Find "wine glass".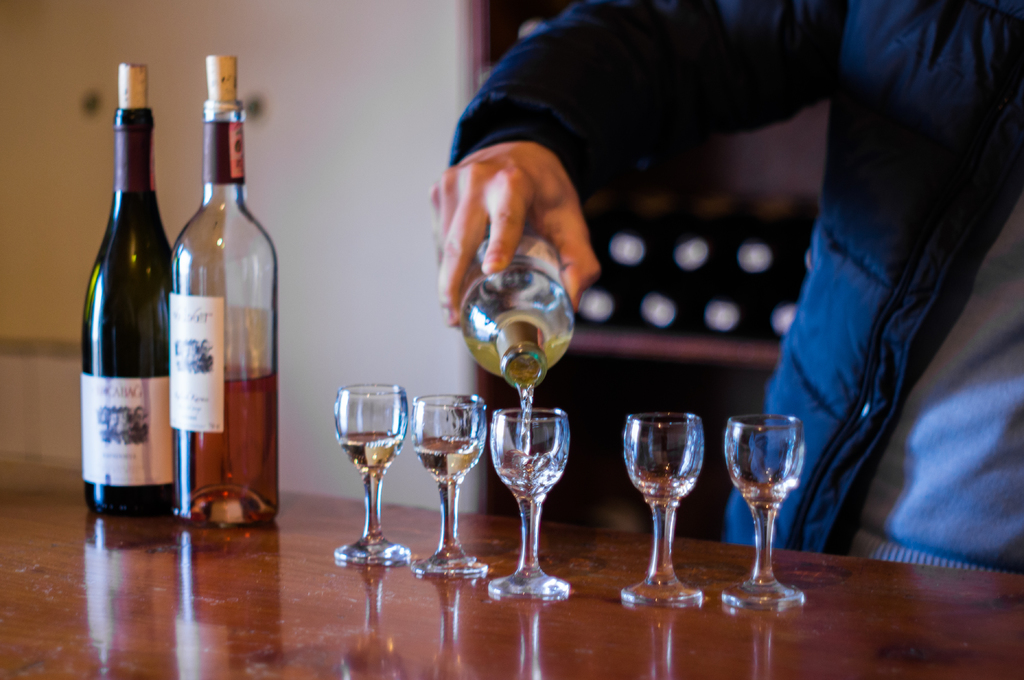
l=624, t=411, r=703, b=602.
